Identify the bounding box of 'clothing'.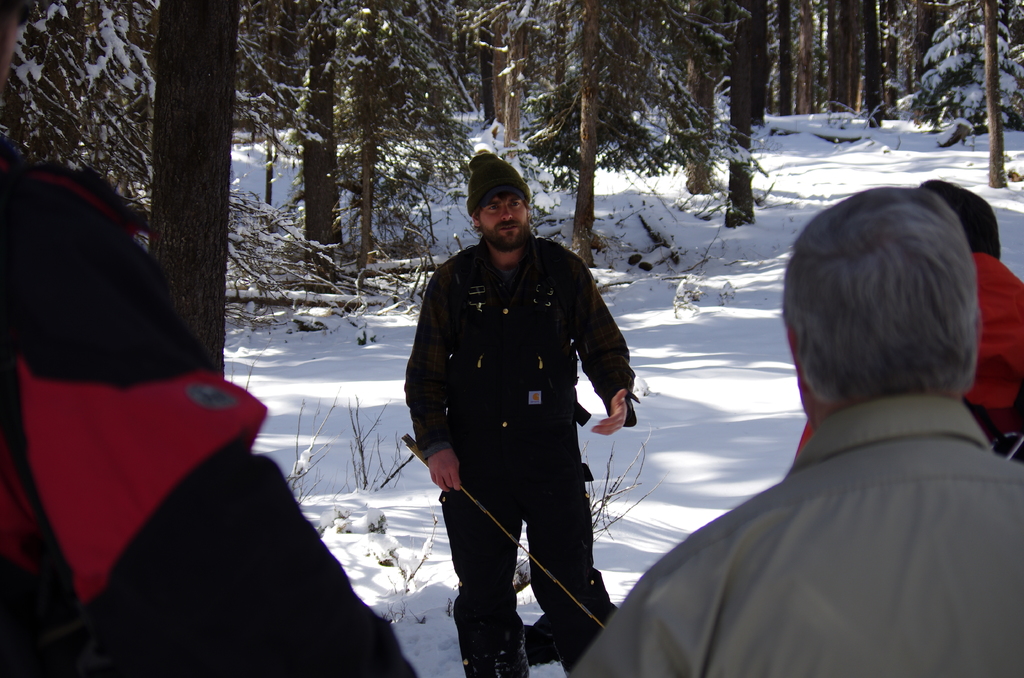
bbox=(575, 398, 1023, 677).
